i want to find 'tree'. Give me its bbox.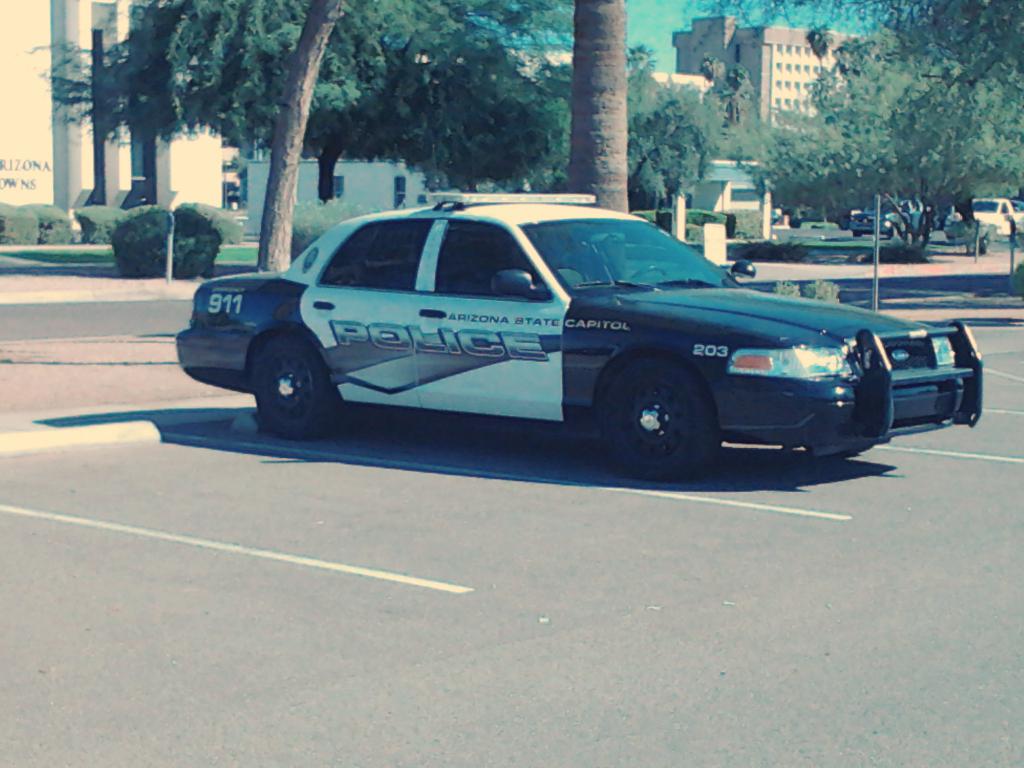
bbox(711, 101, 907, 225).
